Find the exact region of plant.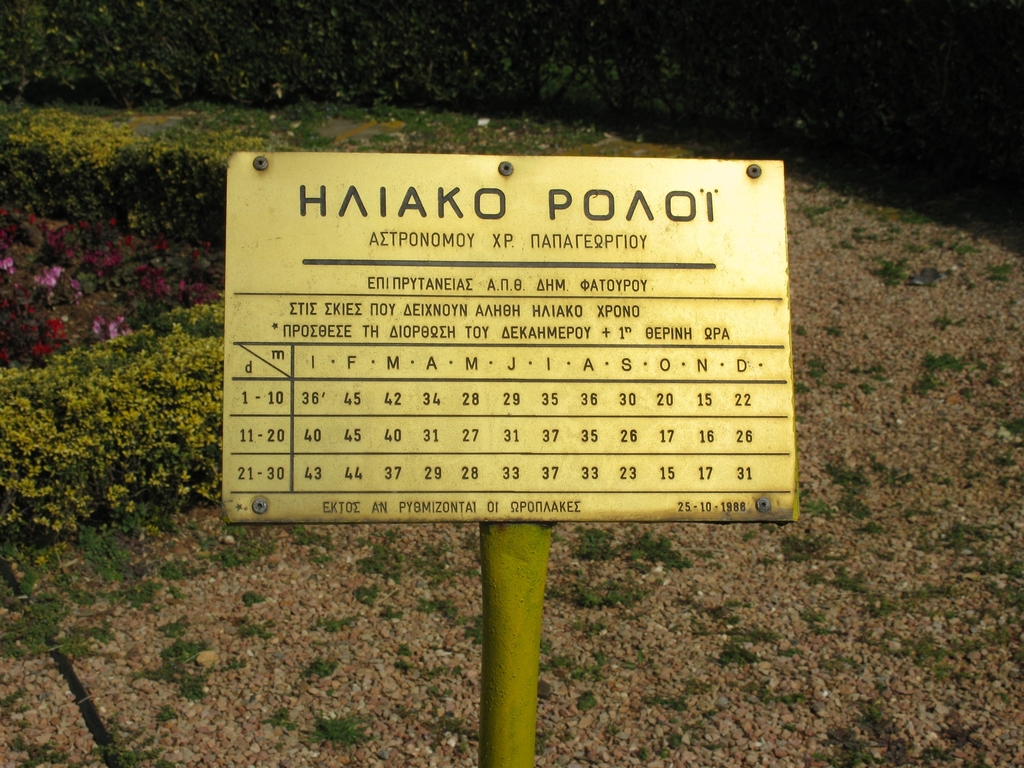
Exact region: (865, 524, 892, 533).
